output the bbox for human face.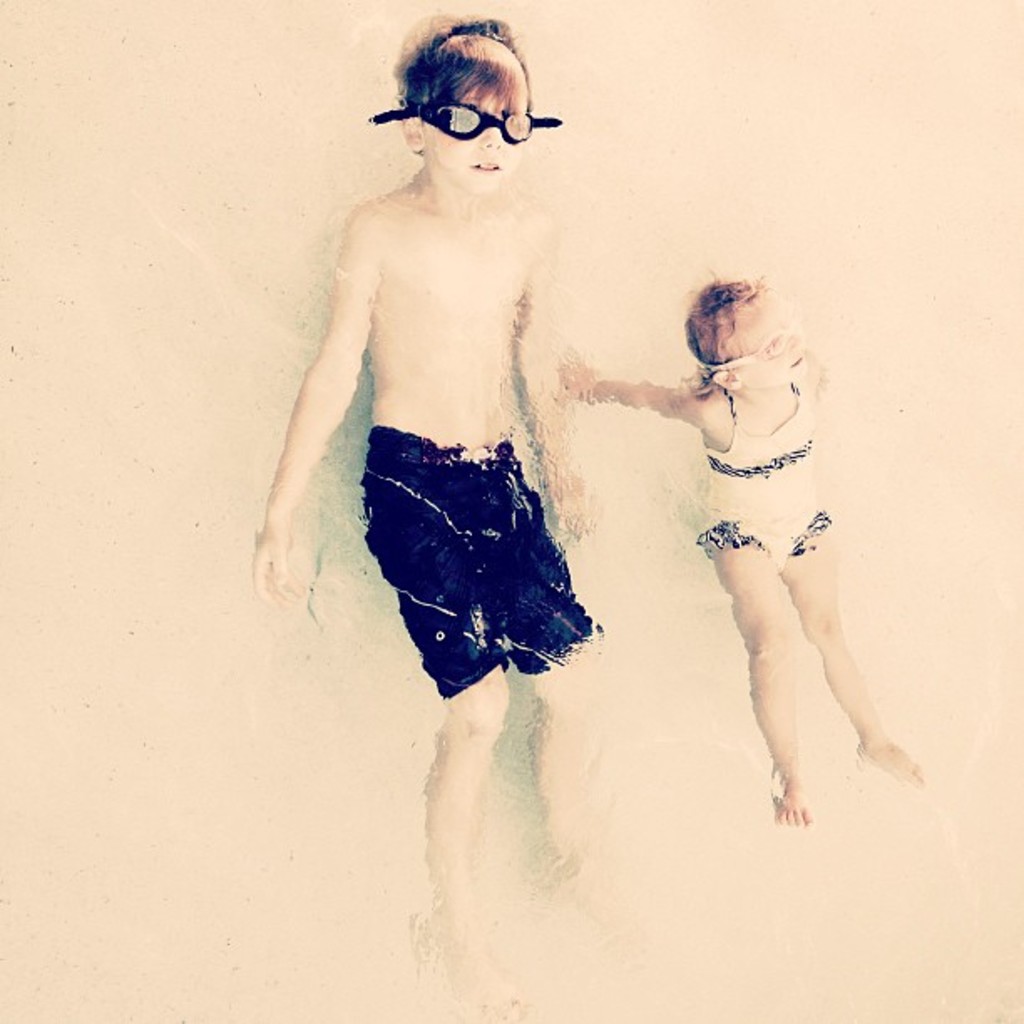
l=420, t=89, r=527, b=194.
